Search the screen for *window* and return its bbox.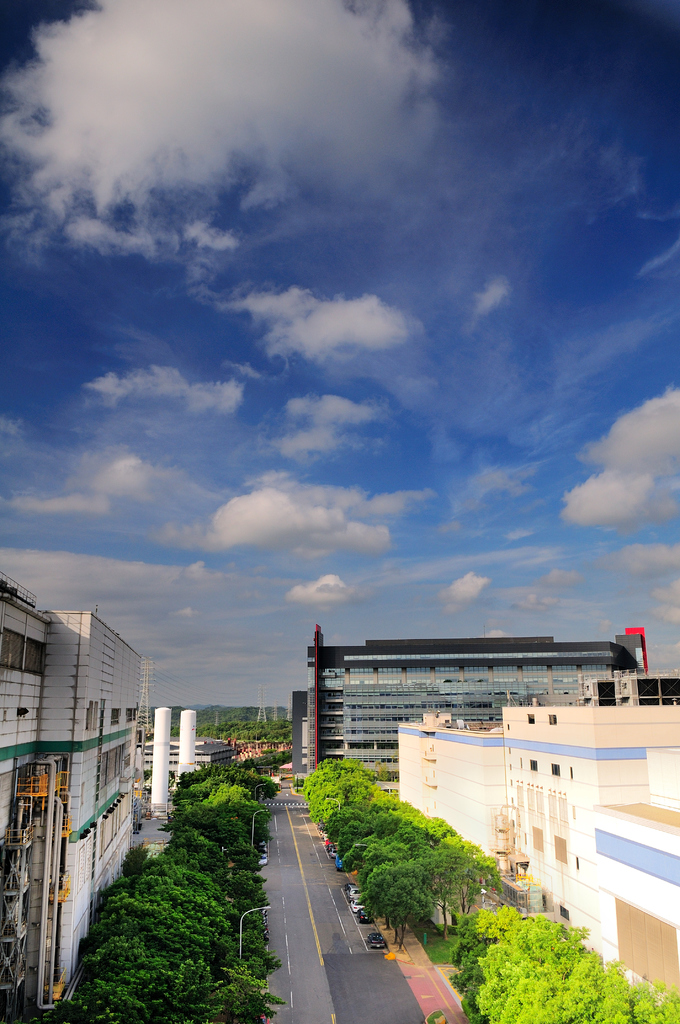
Found: select_region(548, 714, 556, 724).
